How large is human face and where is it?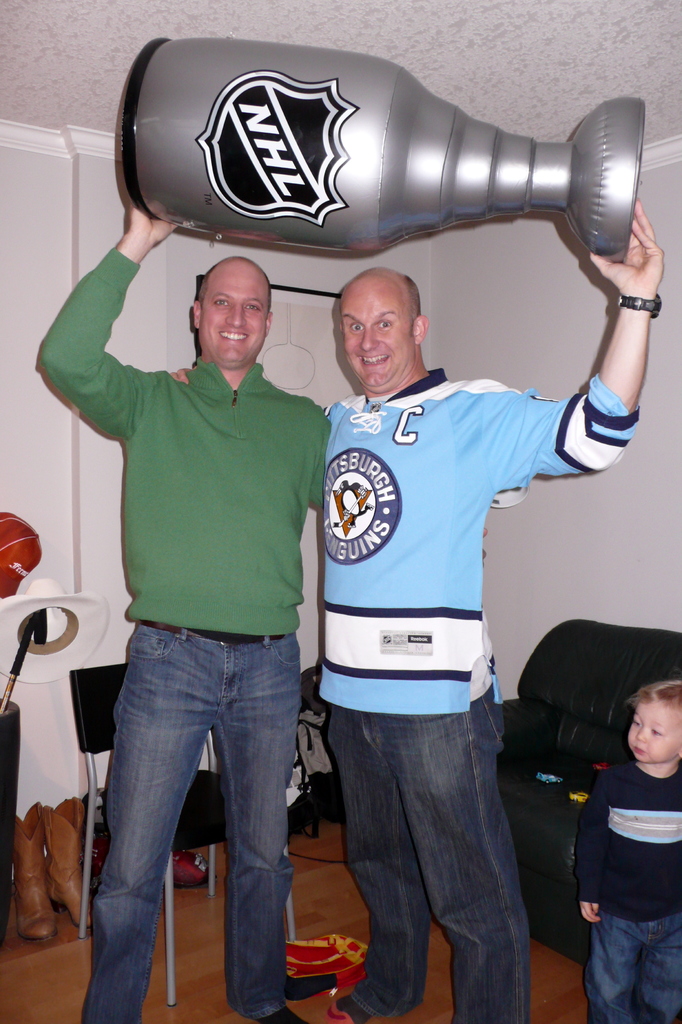
Bounding box: [x1=334, y1=276, x2=402, y2=395].
